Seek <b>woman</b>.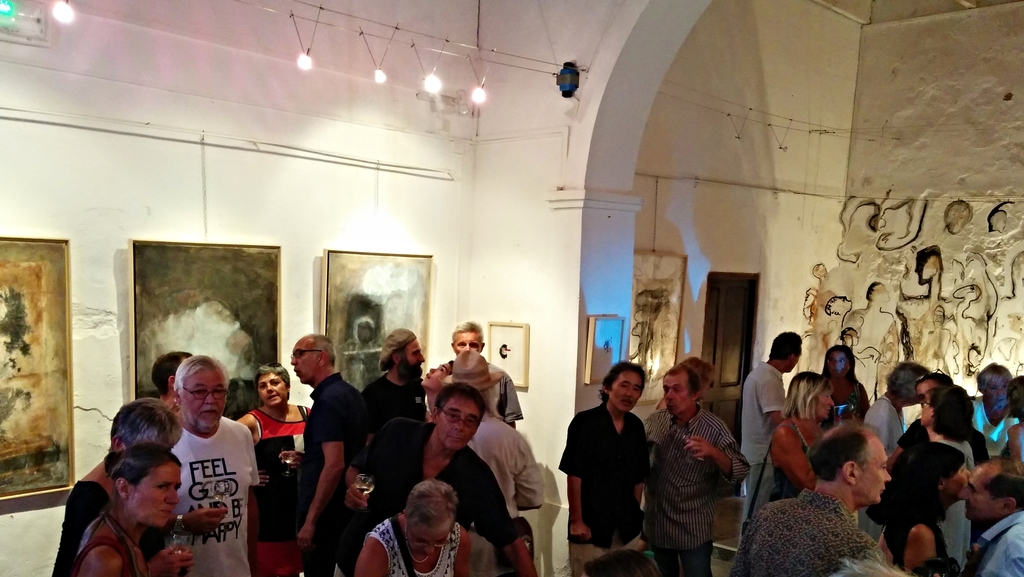
[808,344,874,432].
